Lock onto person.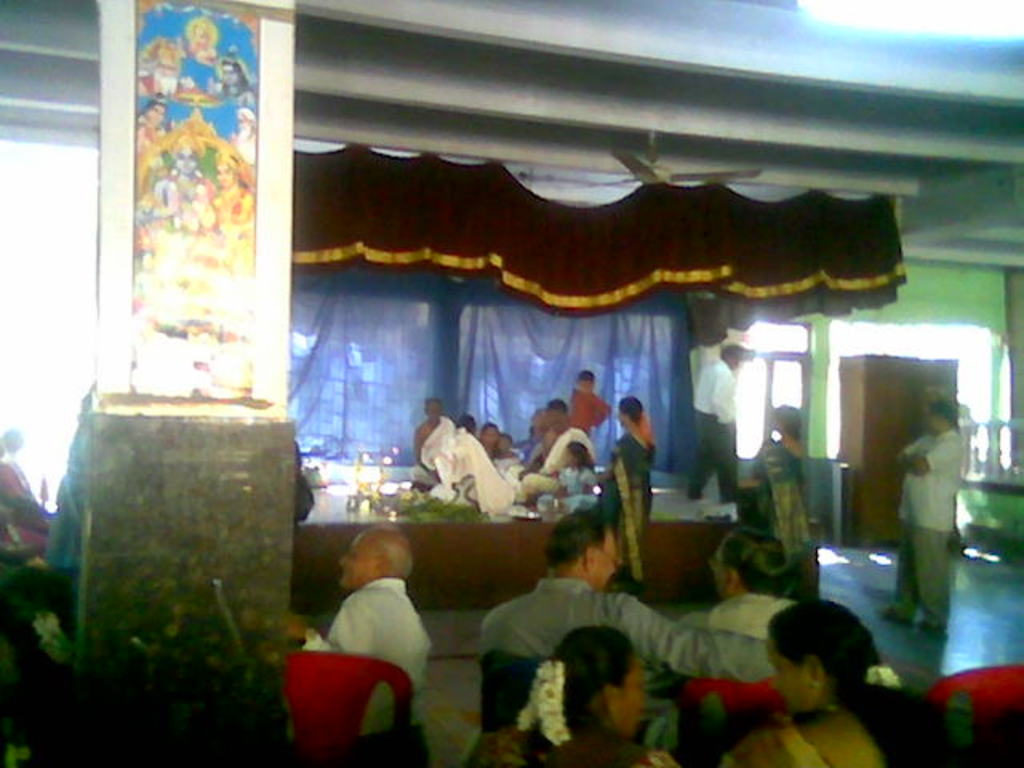
Locked: {"left": 493, "top": 621, "right": 674, "bottom": 763}.
